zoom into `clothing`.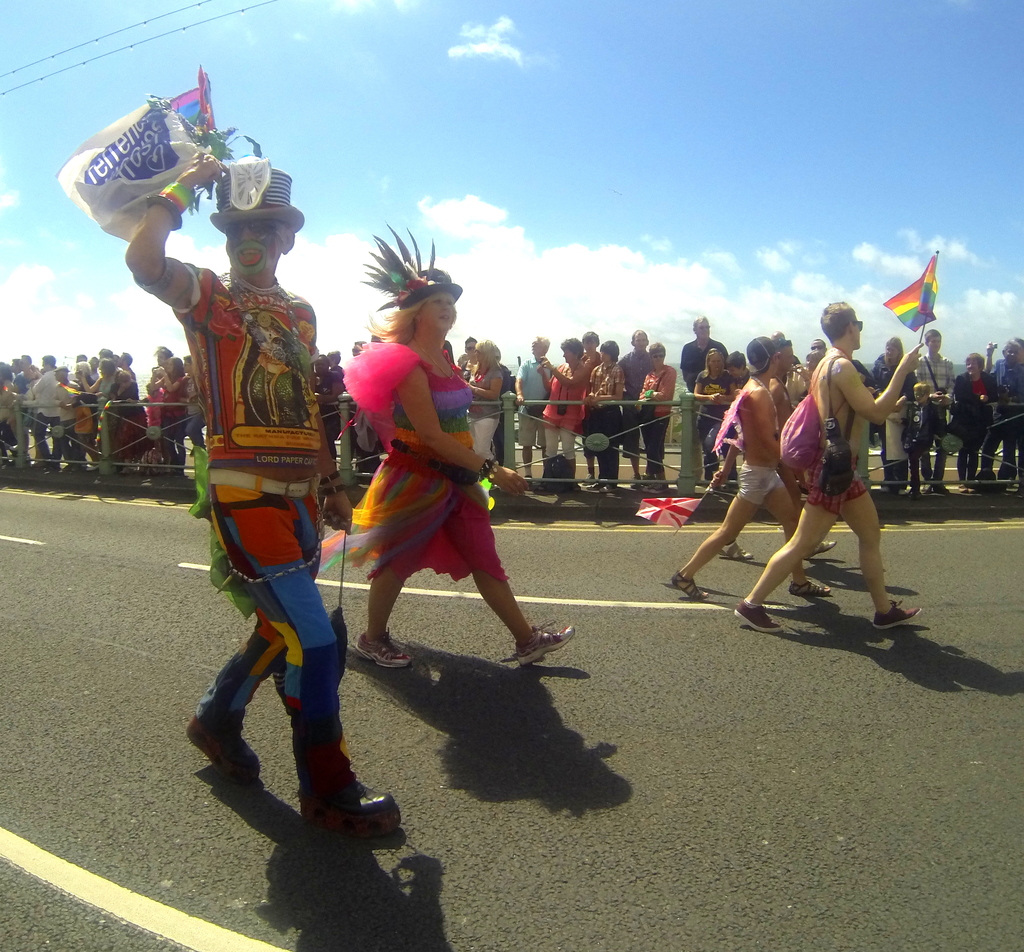
Zoom target: <bbox>806, 354, 876, 494</bbox>.
